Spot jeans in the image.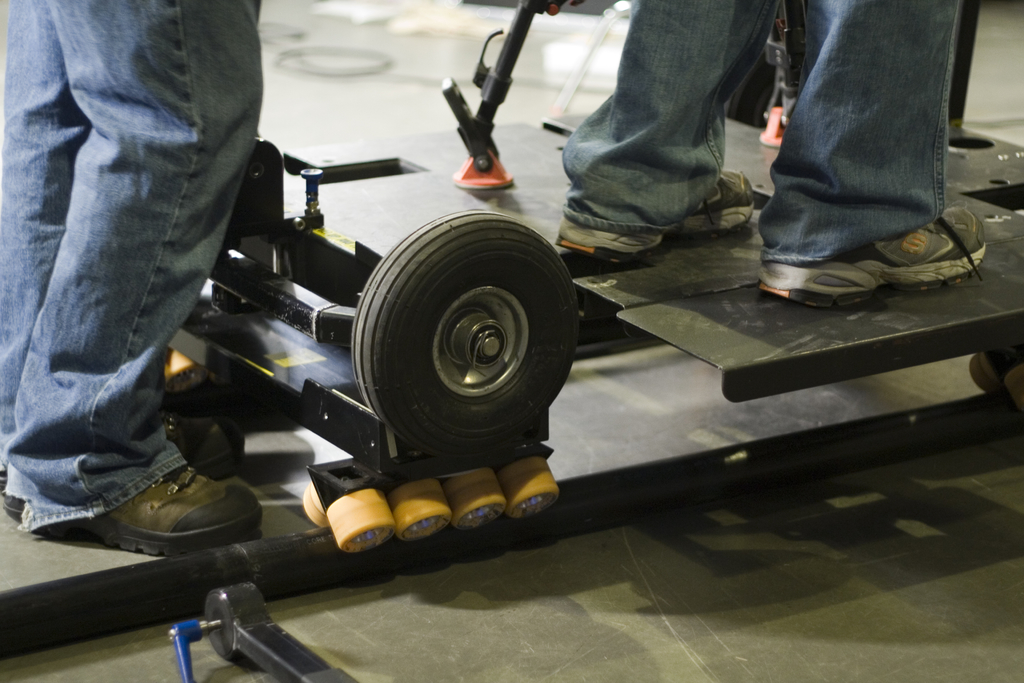
jeans found at bbox=[557, 0, 957, 268].
